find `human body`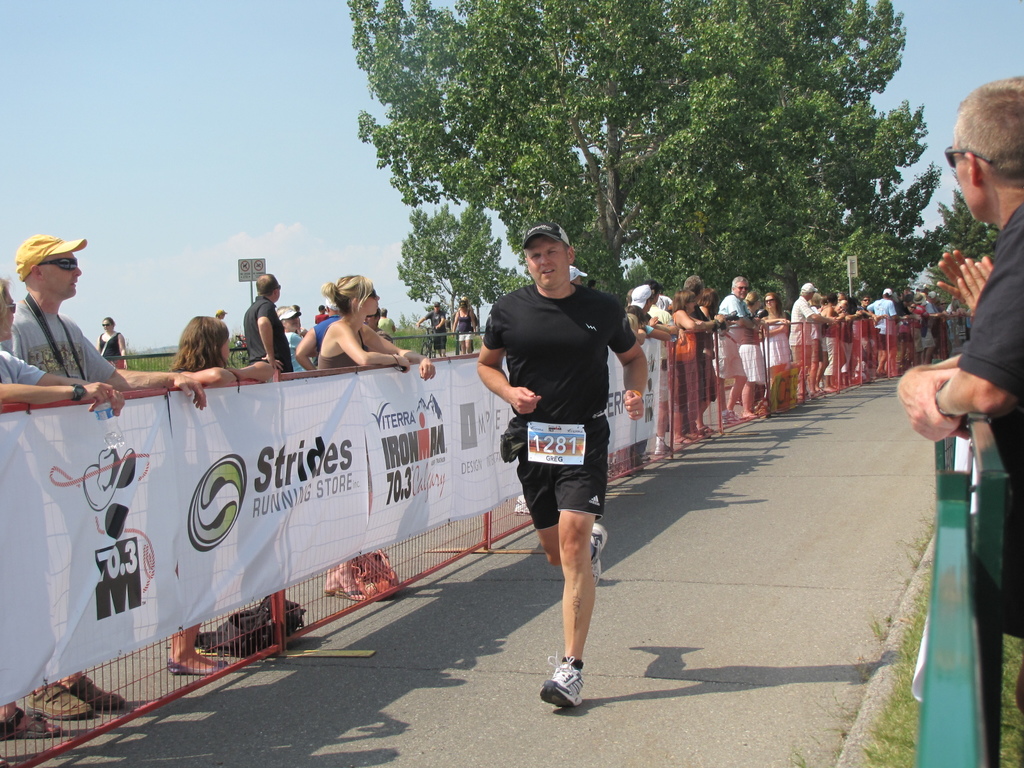
<region>0, 279, 124, 410</region>
